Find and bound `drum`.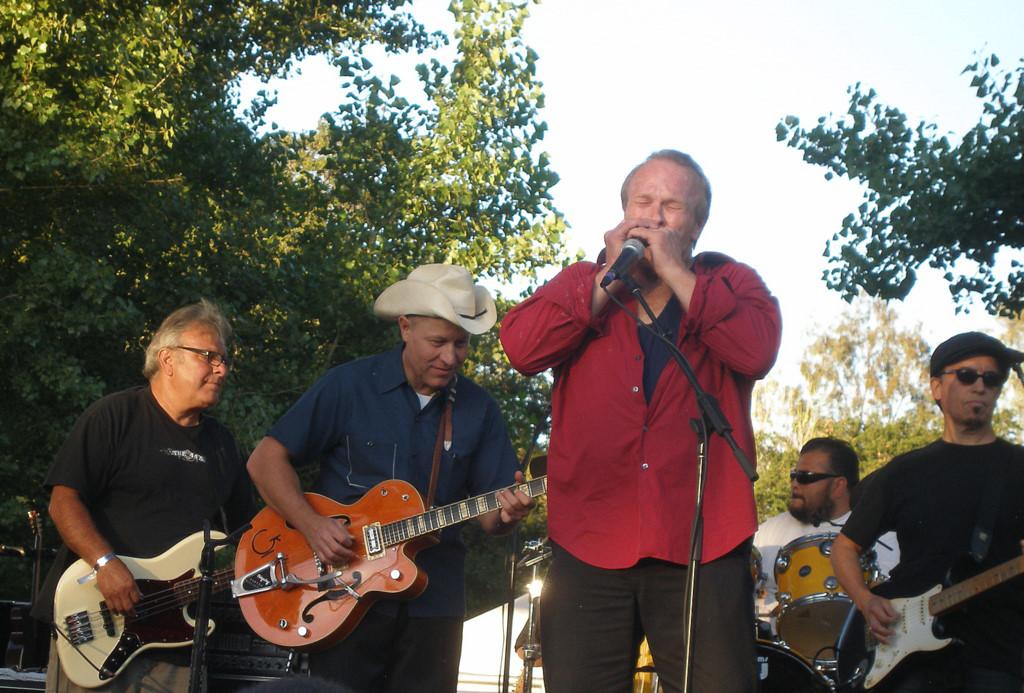
Bound: box(750, 545, 775, 585).
